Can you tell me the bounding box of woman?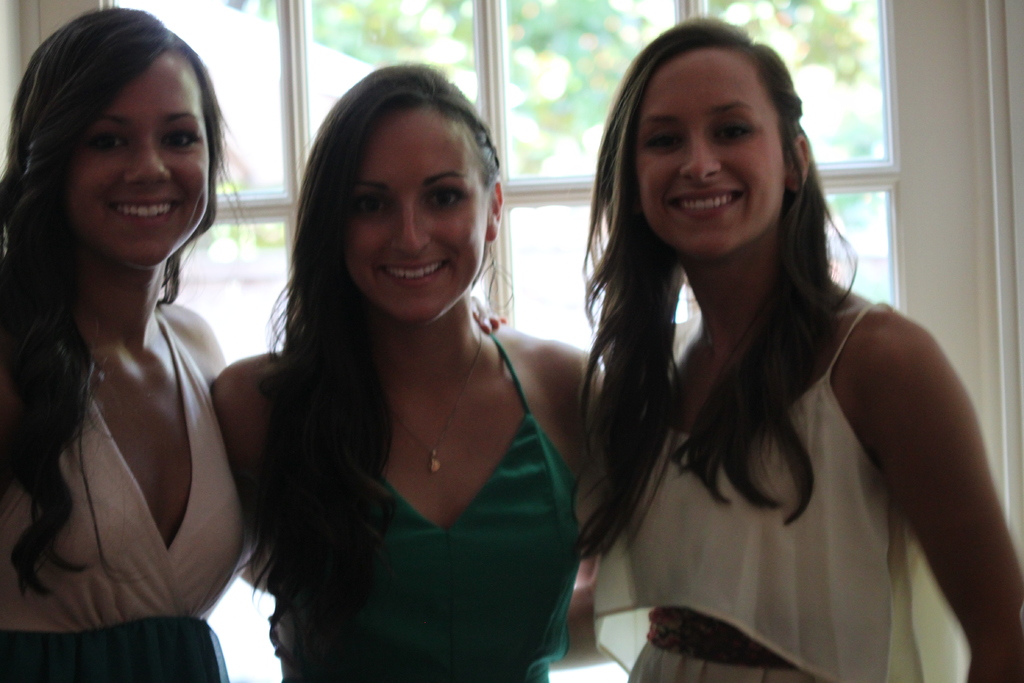
bbox=[572, 17, 1023, 682].
